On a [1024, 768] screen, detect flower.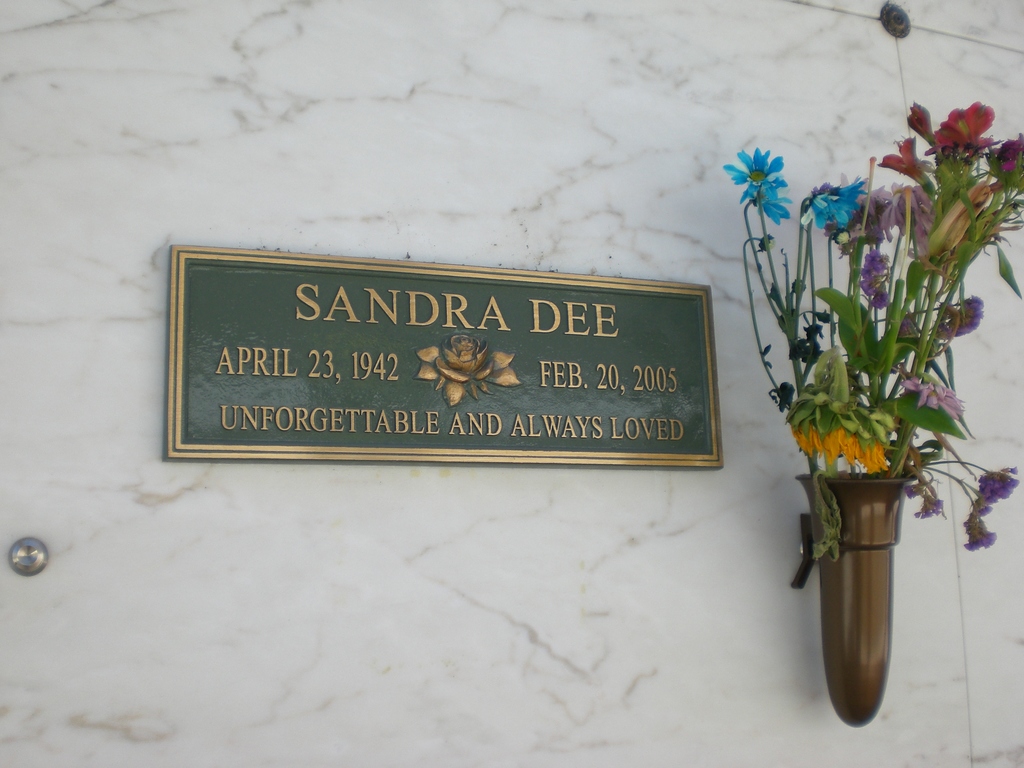
bbox(761, 175, 792, 228).
